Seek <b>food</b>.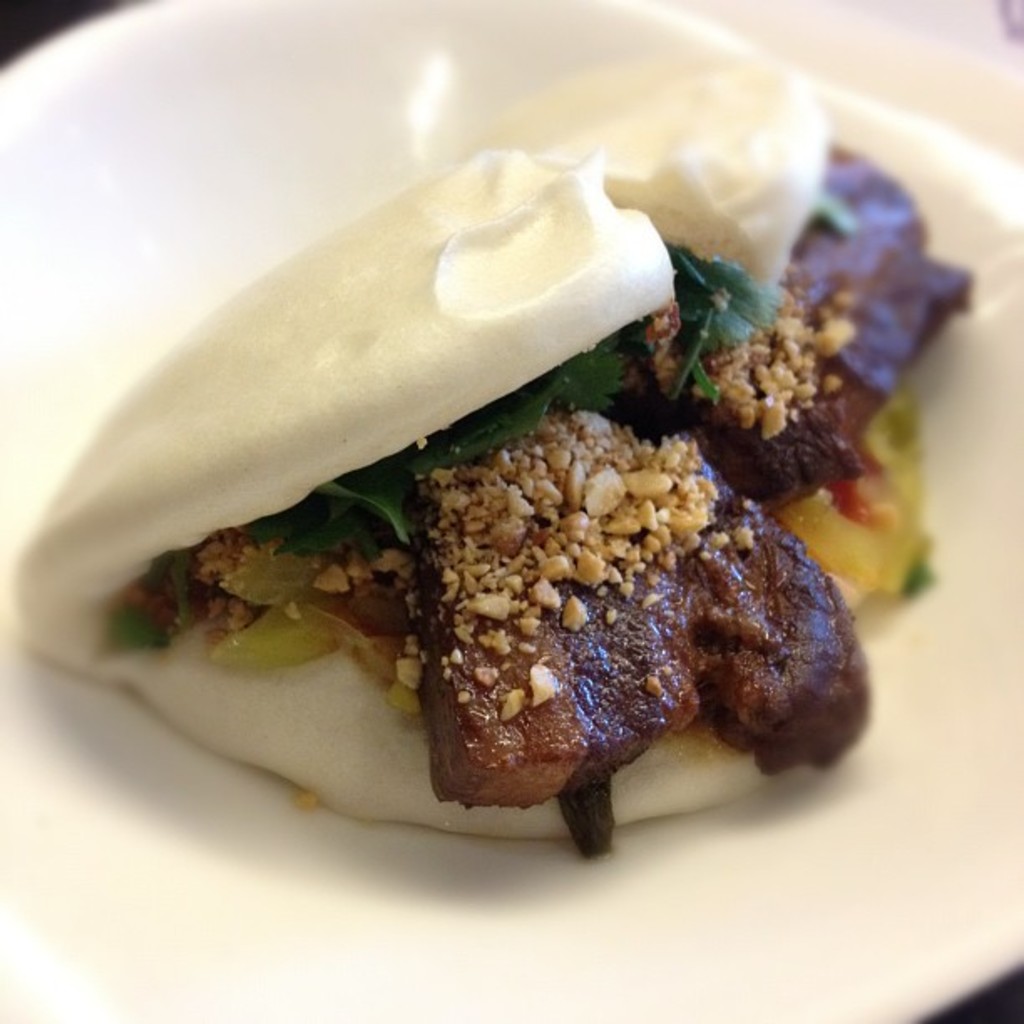
l=355, t=358, r=850, b=805.
